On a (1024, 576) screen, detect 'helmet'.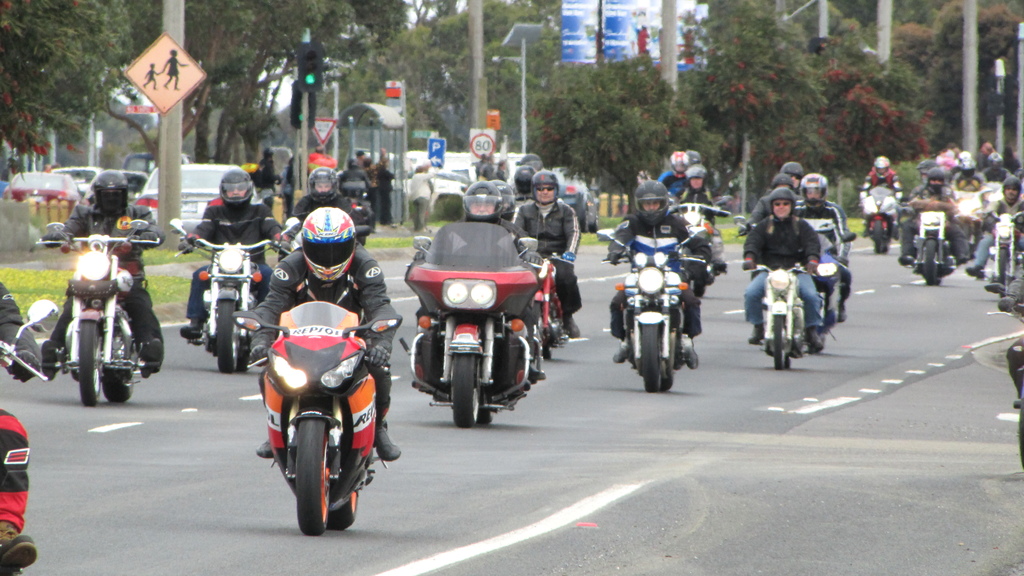
[x1=461, y1=179, x2=506, y2=220].
